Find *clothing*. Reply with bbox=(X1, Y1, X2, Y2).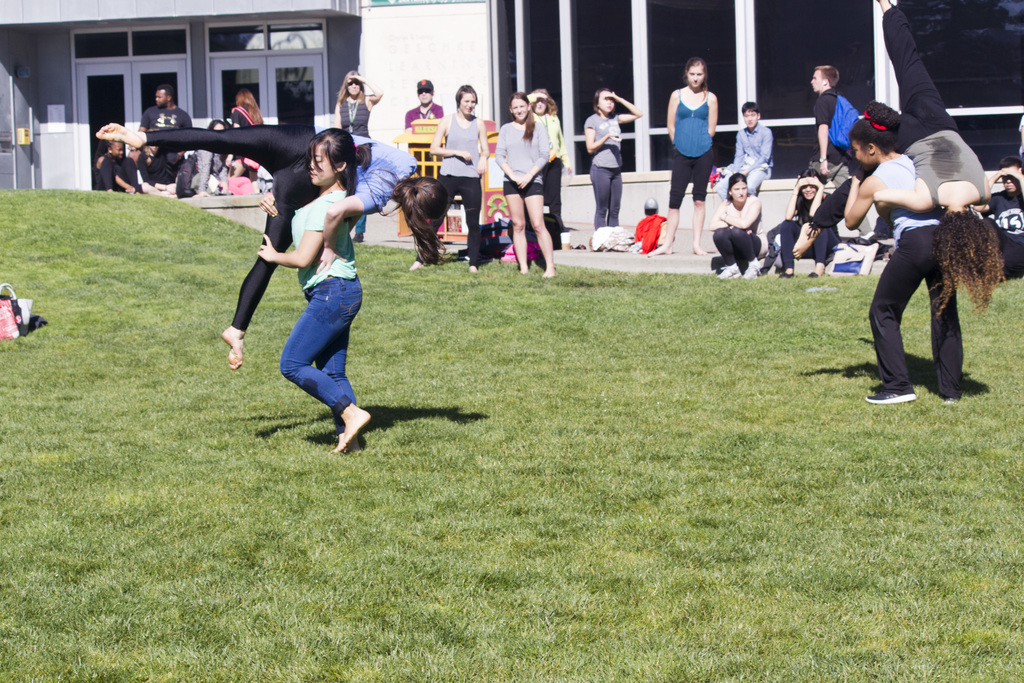
bbox=(144, 120, 420, 331).
